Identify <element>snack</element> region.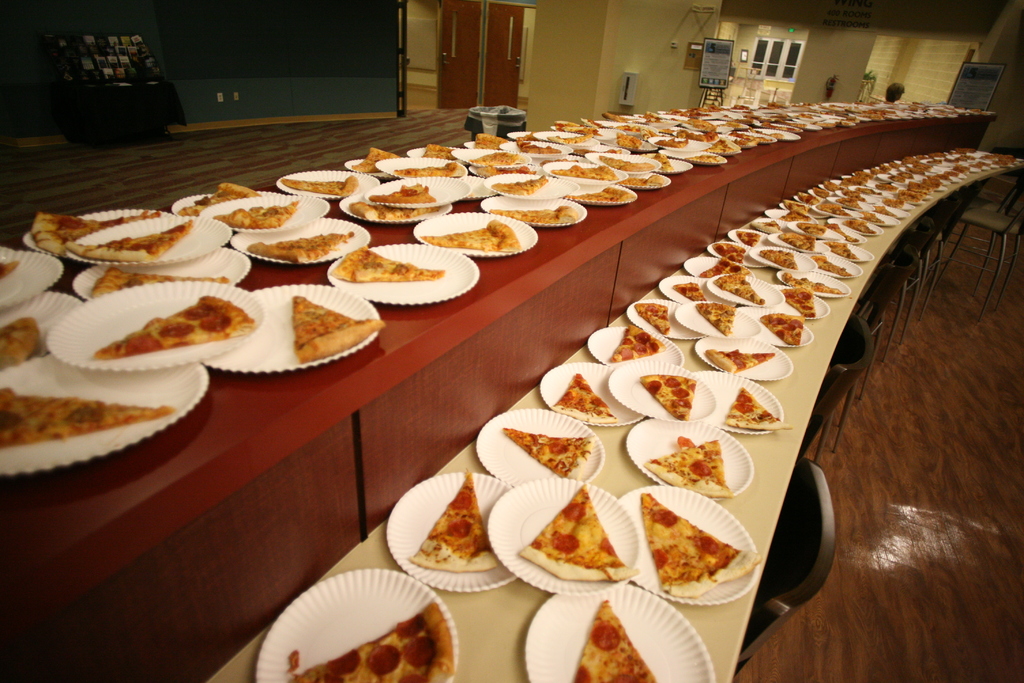
Region: [209,198,294,229].
